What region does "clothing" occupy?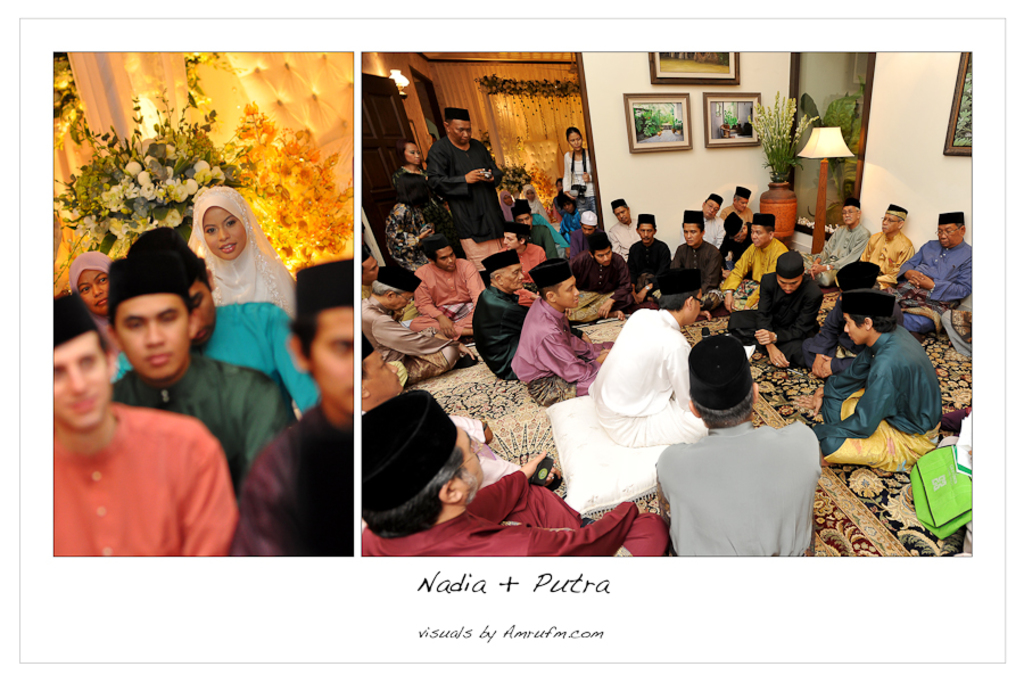
pyautogui.locateOnScreen(410, 257, 484, 332).
